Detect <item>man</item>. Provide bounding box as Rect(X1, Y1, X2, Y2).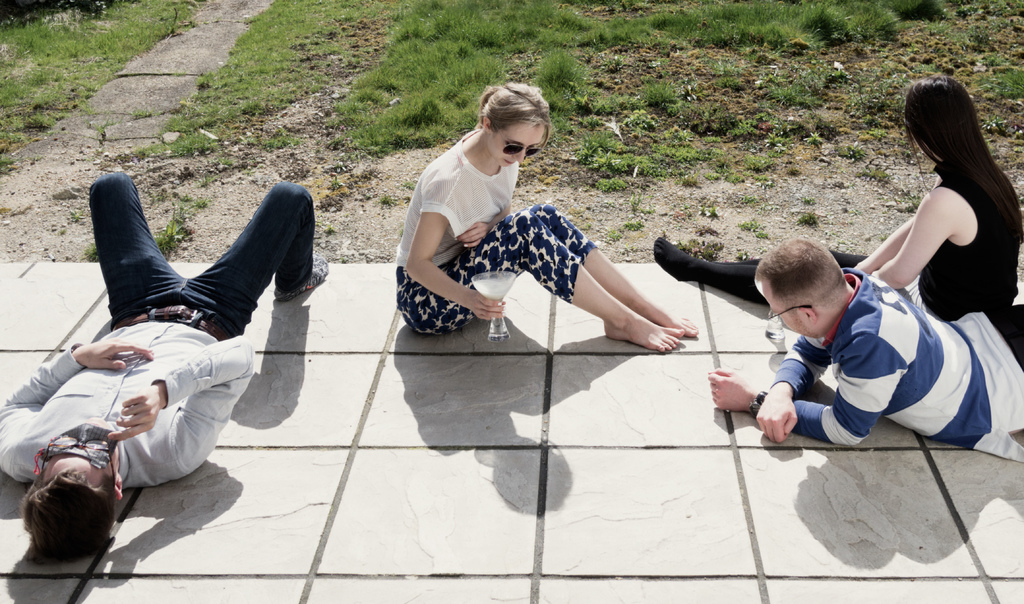
Rect(707, 236, 1023, 463).
